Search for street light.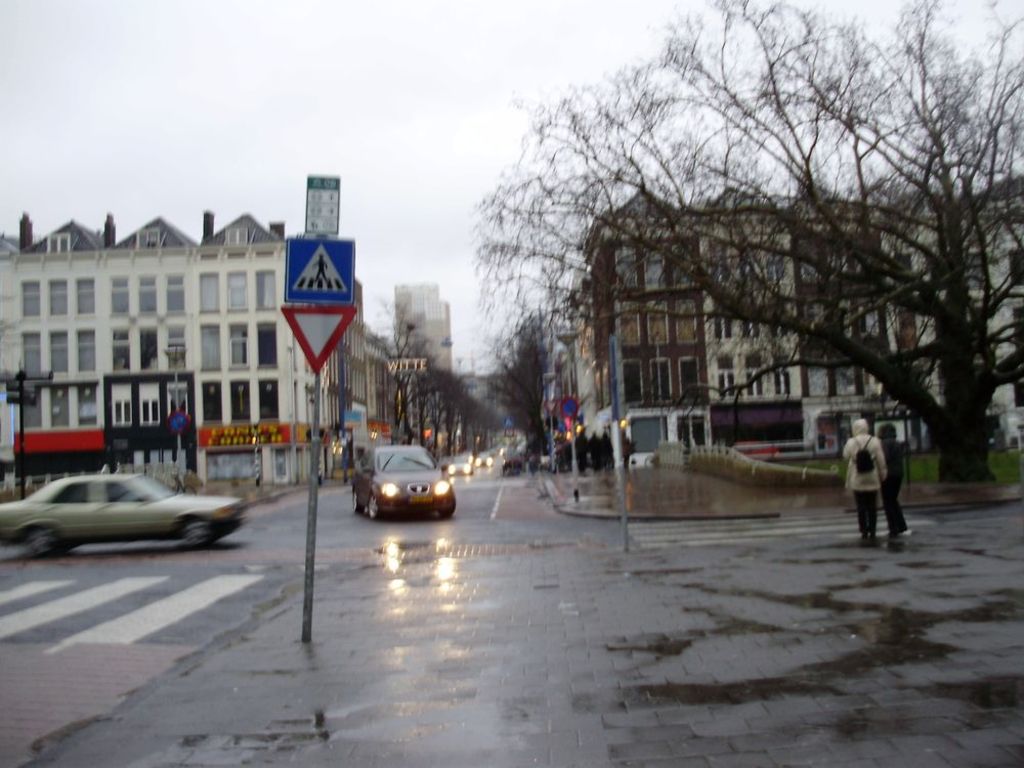
Found at l=558, t=329, r=584, b=505.
